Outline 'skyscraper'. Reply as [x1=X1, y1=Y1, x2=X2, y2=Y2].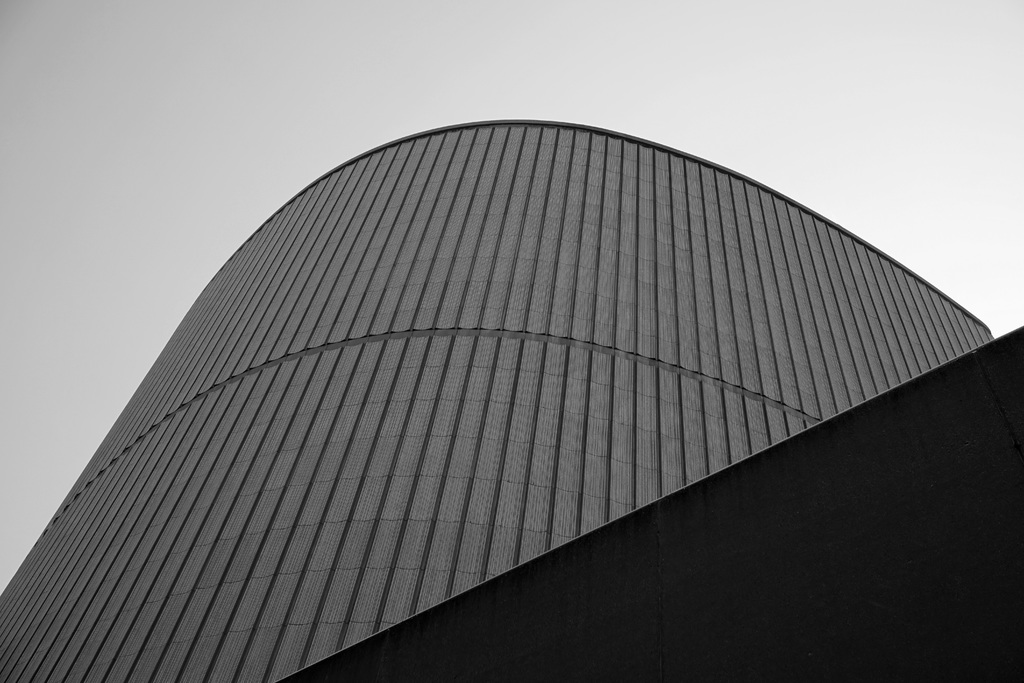
[x1=13, y1=136, x2=1016, y2=682].
